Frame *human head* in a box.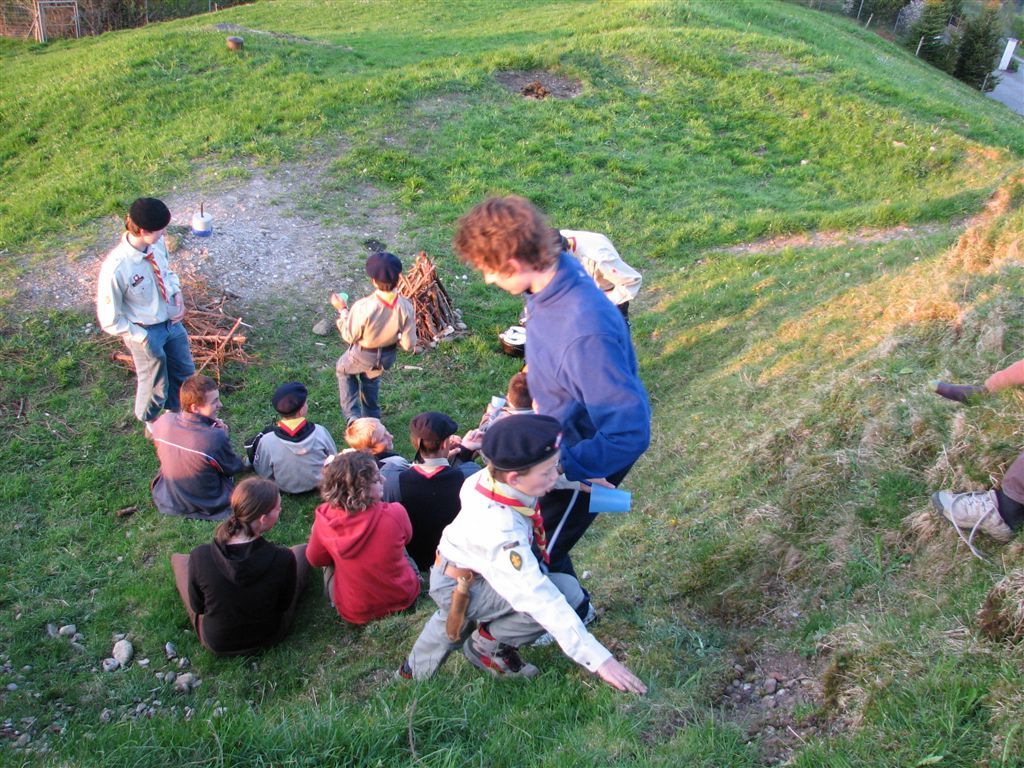
<bbox>228, 473, 284, 531</bbox>.
